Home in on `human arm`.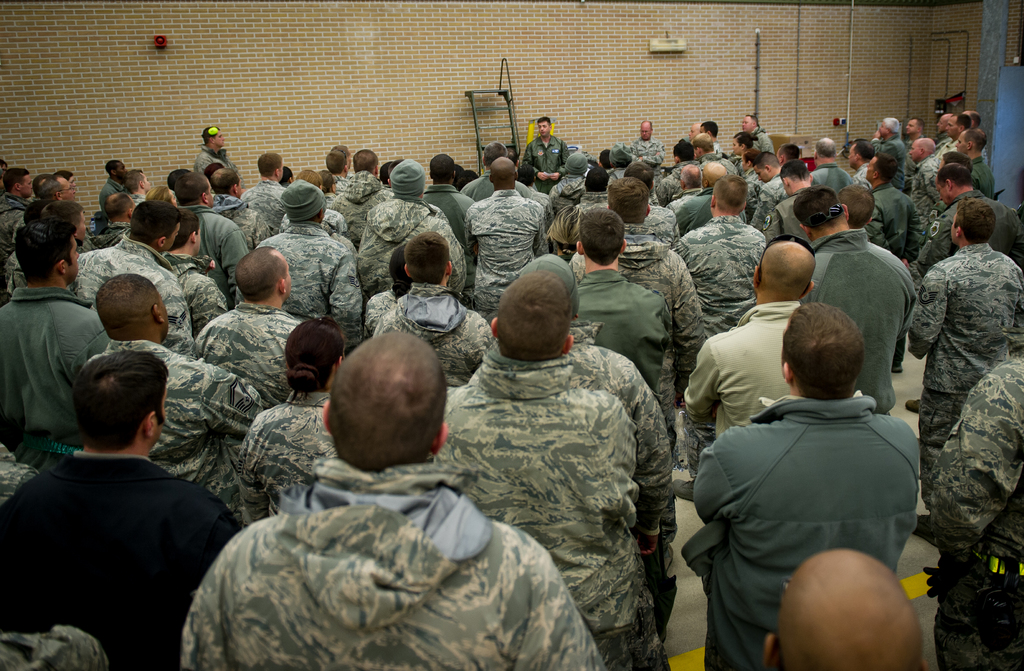
Homed in at 200:360:282:435.
